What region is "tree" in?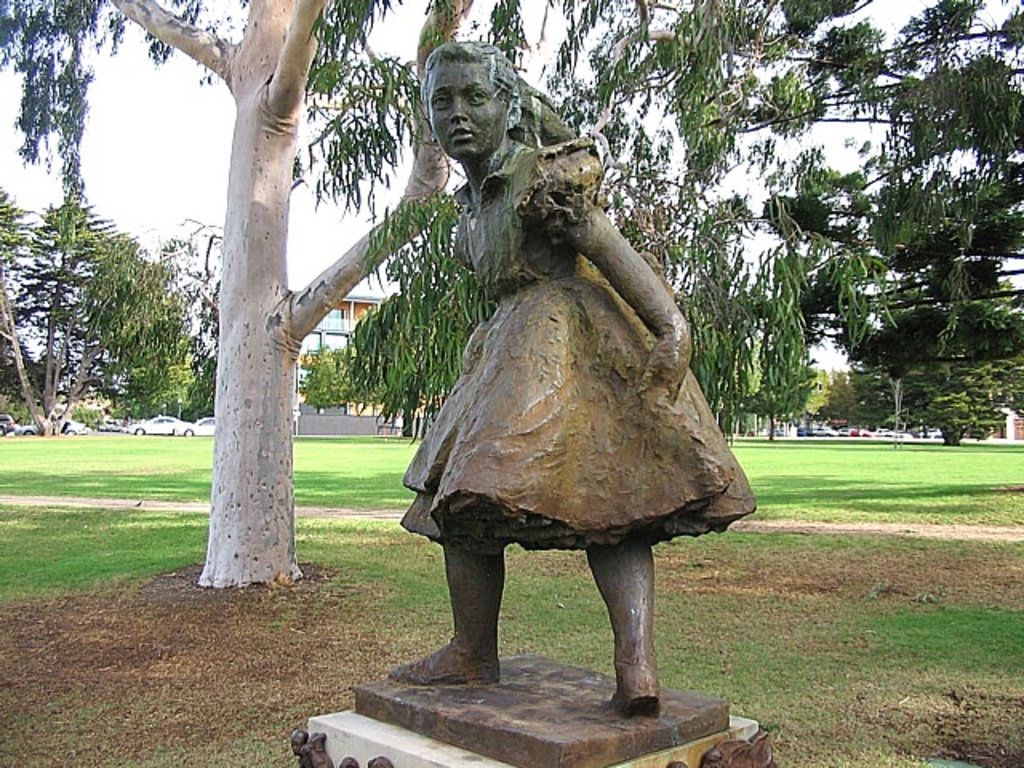
{"left": 301, "top": 344, "right": 355, "bottom": 400}.
